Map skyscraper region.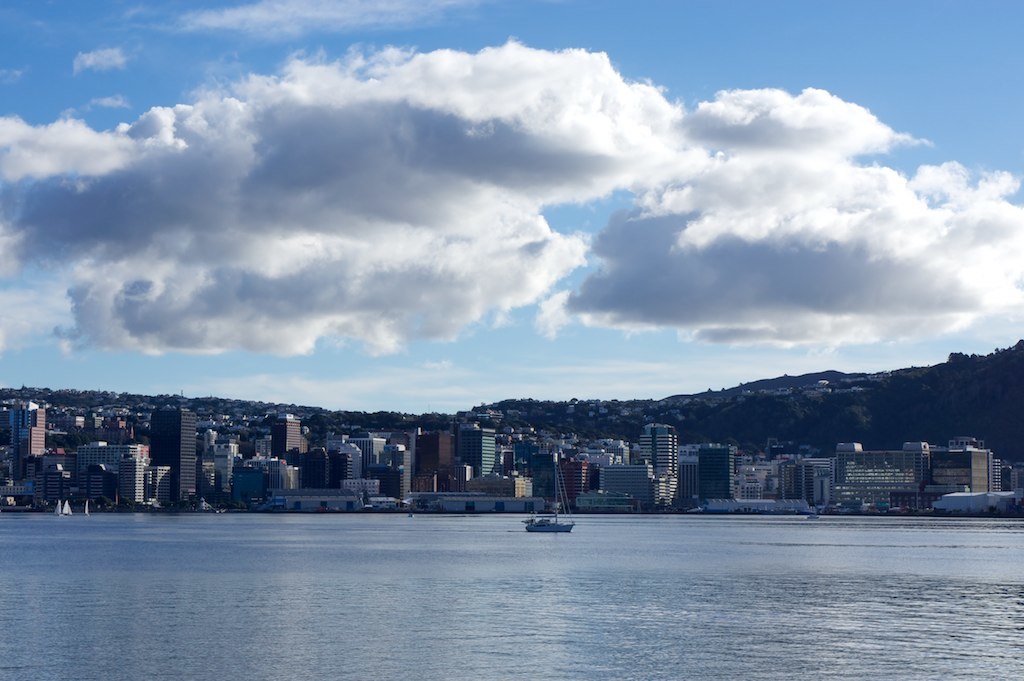
Mapped to select_region(640, 424, 679, 476).
